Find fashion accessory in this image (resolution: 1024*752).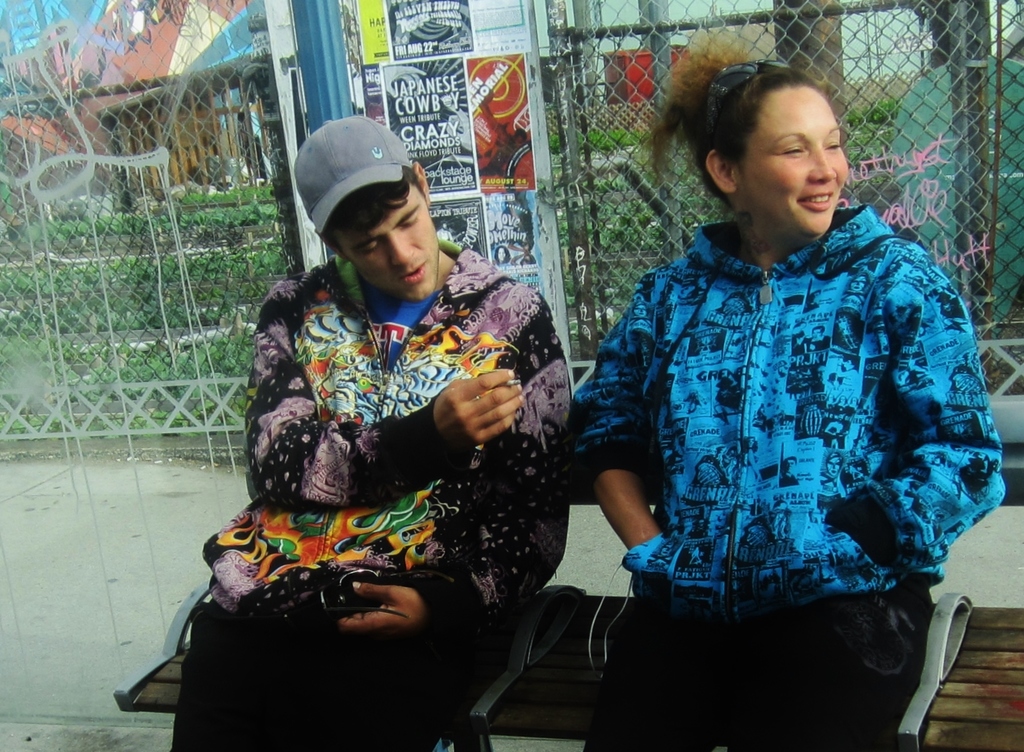
bbox=(292, 111, 417, 239).
